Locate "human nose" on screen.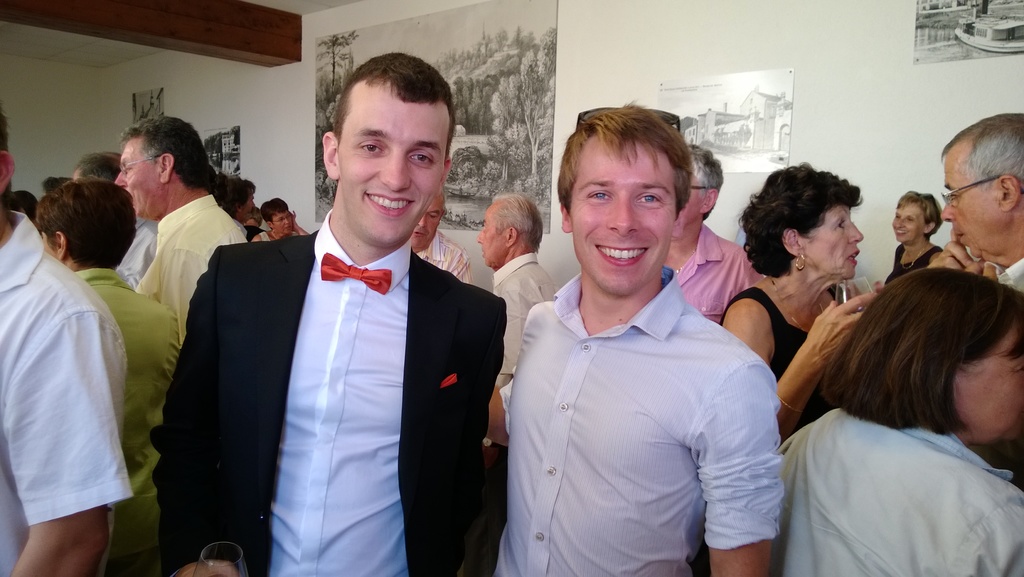
On screen at x1=895 y1=219 x2=905 y2=229.
